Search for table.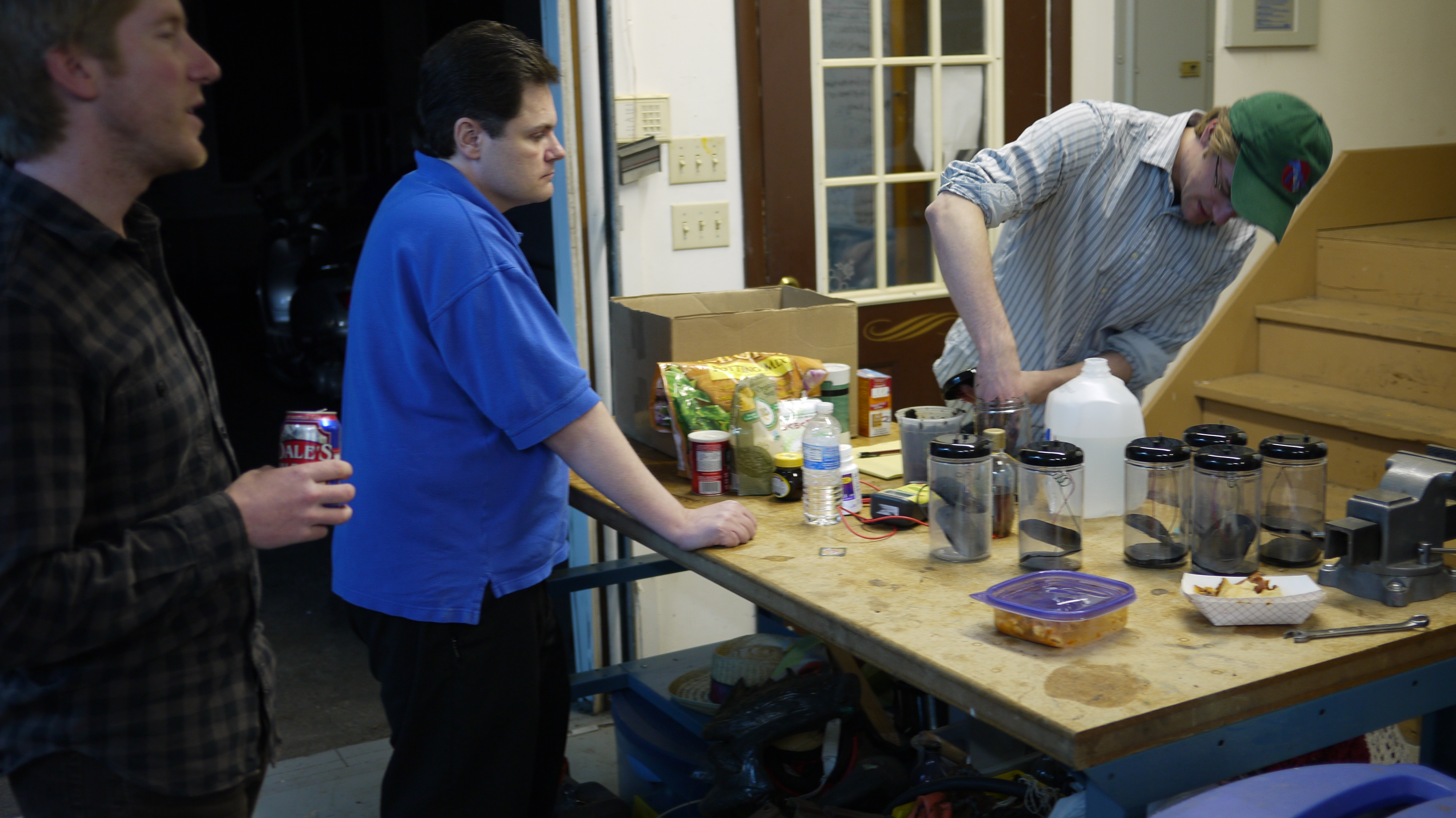
Found at [194,149,519,290].
